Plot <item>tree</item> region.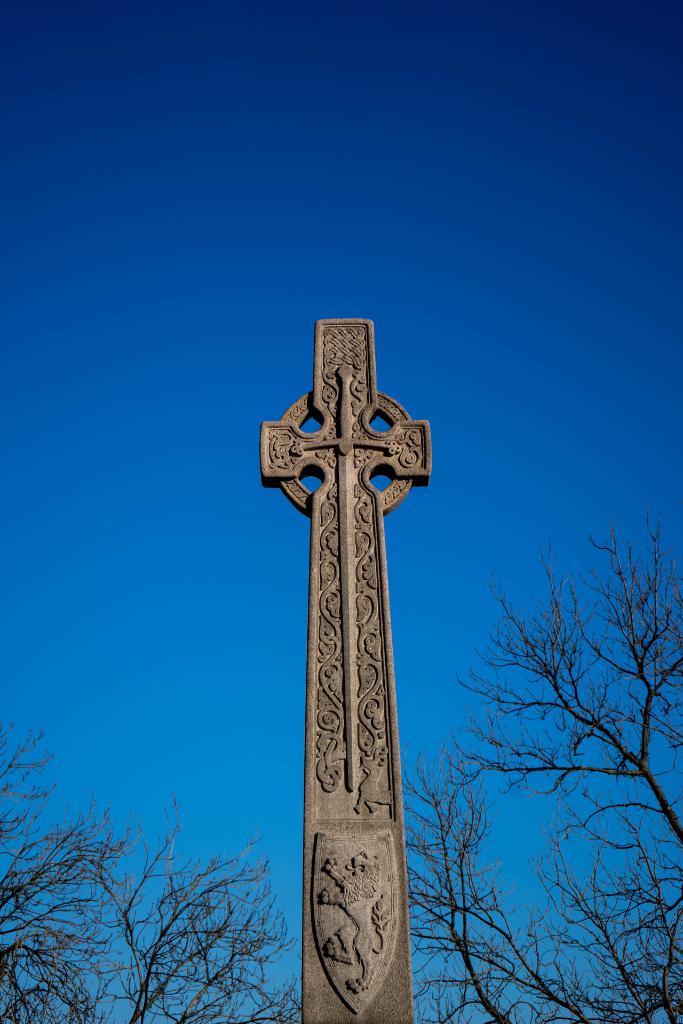
Plotted at box=[391, 740, 547, 1023].
